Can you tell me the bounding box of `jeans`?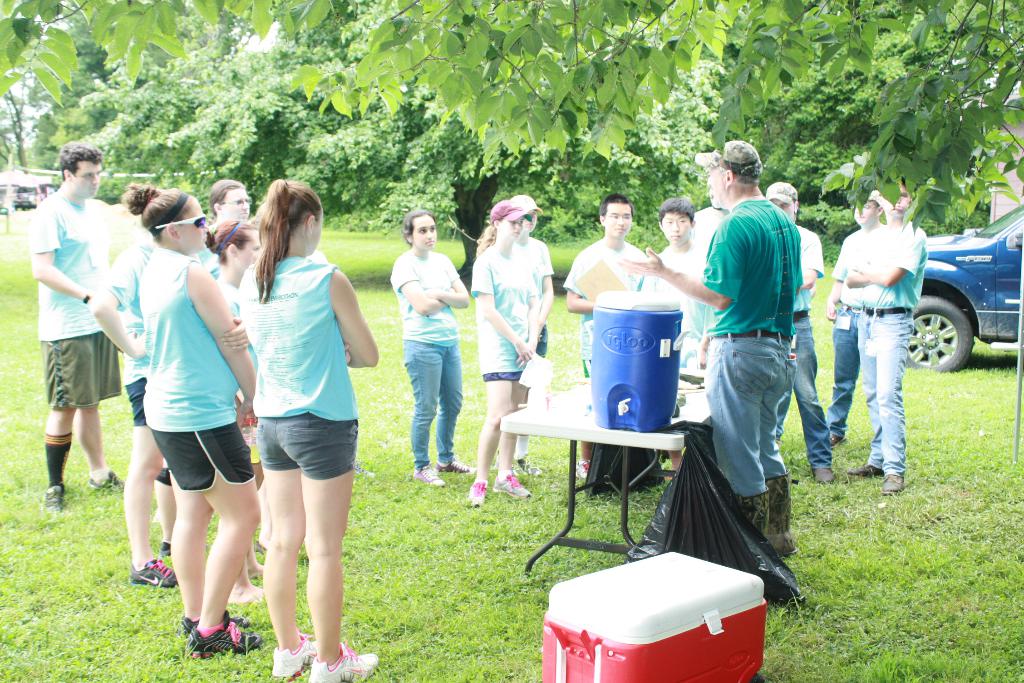
locate(701, 331, 794, 492).
